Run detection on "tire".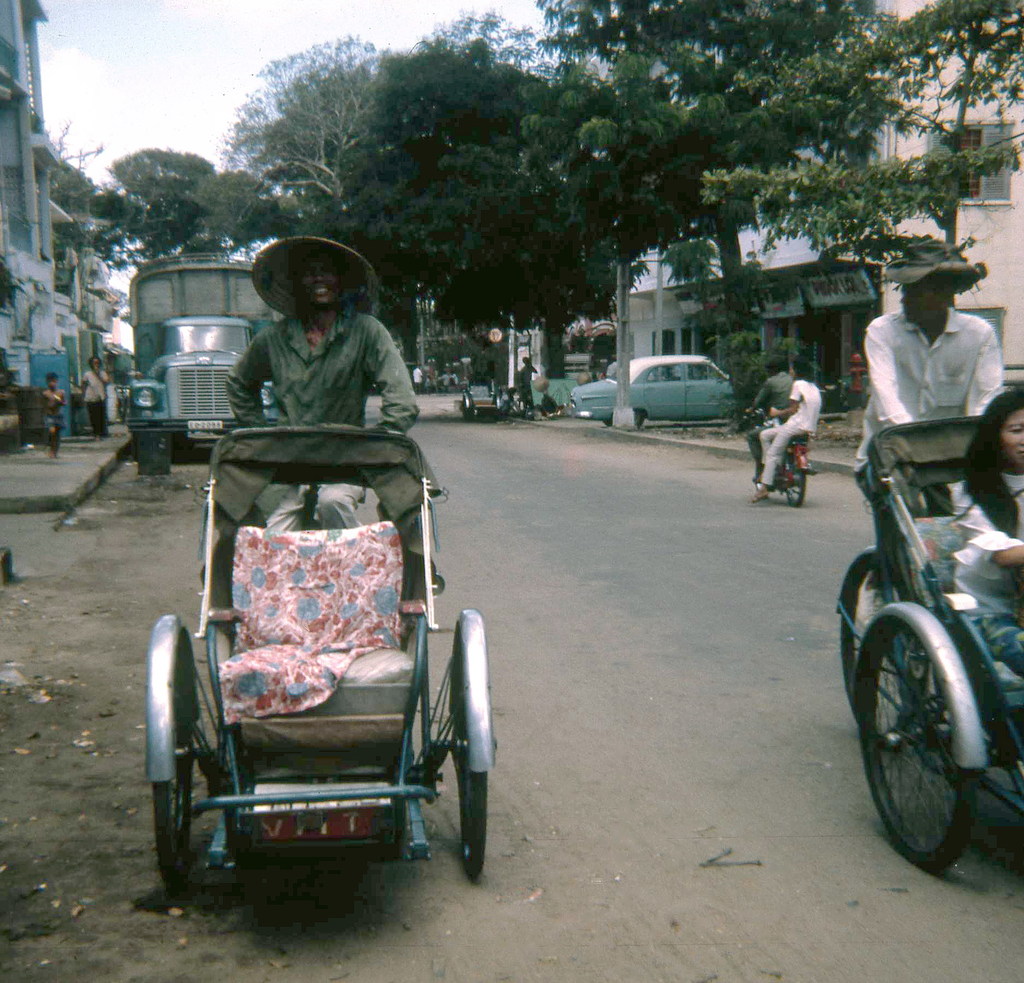
Result: <box>837,549,925,760</box>.
